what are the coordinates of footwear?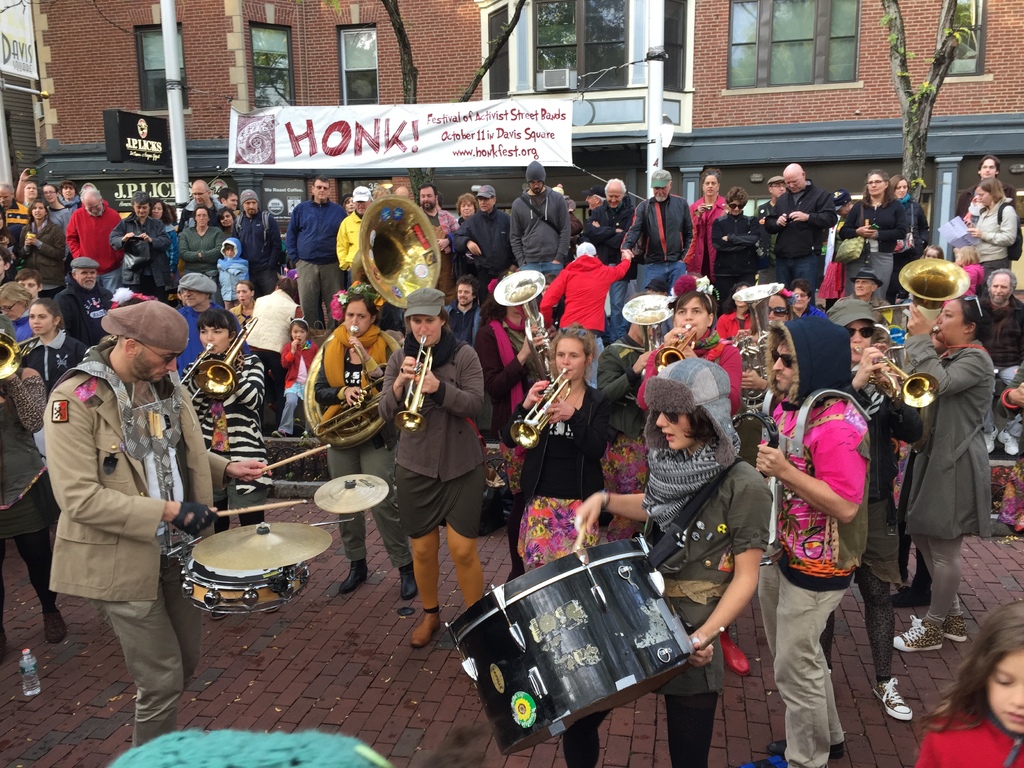
left=943, top=607, right=970, bottom=643.
